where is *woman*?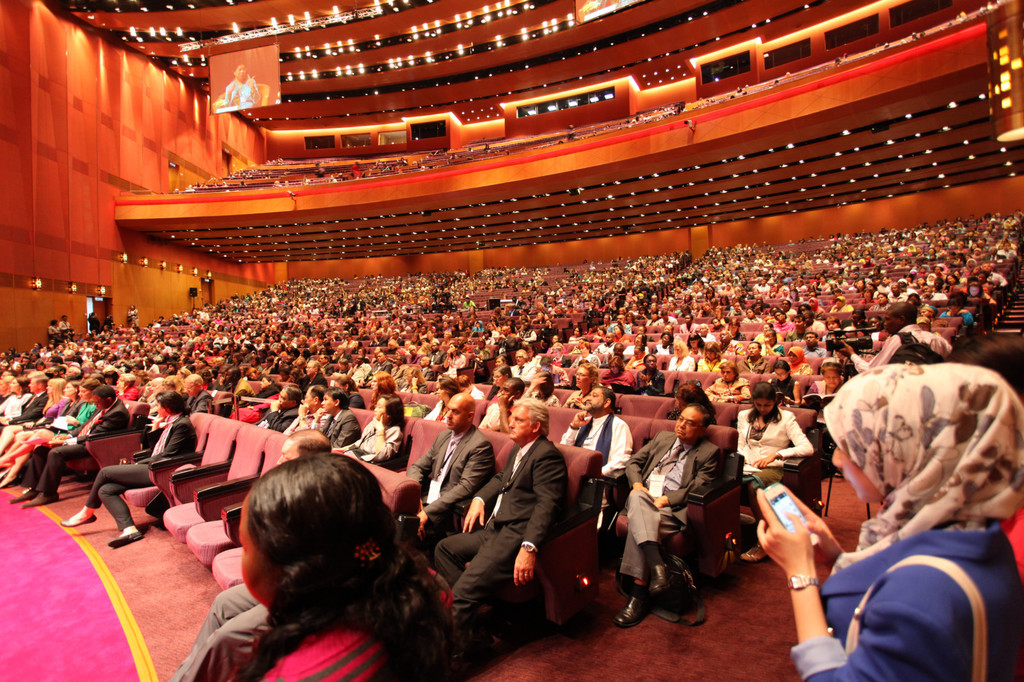
[692, 331, 705, 356].
